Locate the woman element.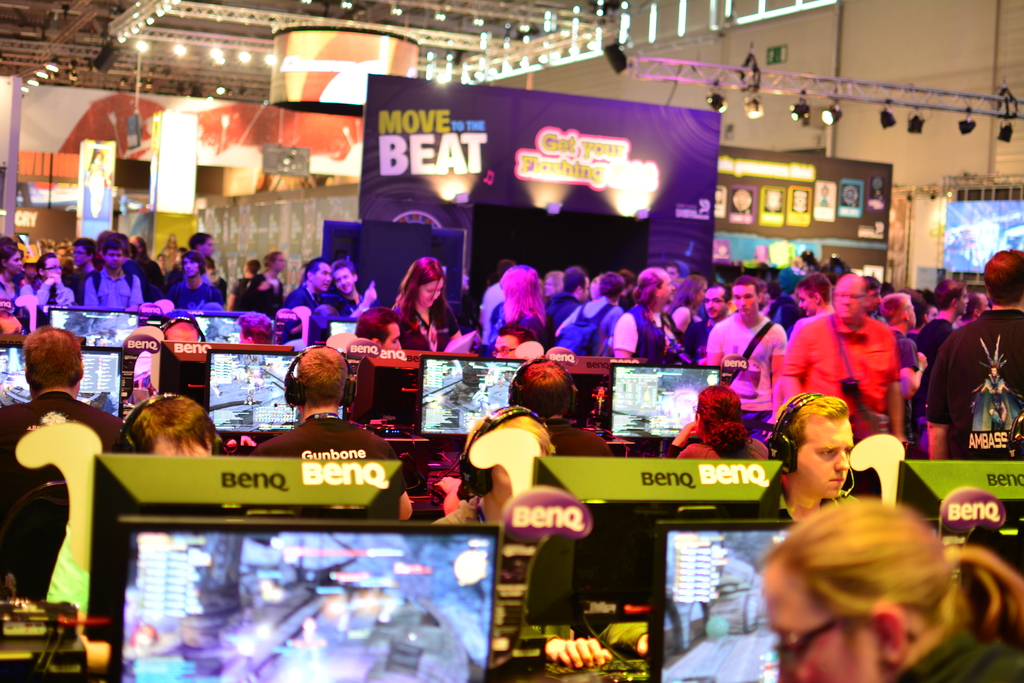
Element bbox: {"left": 241, "top": 255, "right": 283, "bottom": 315}.
